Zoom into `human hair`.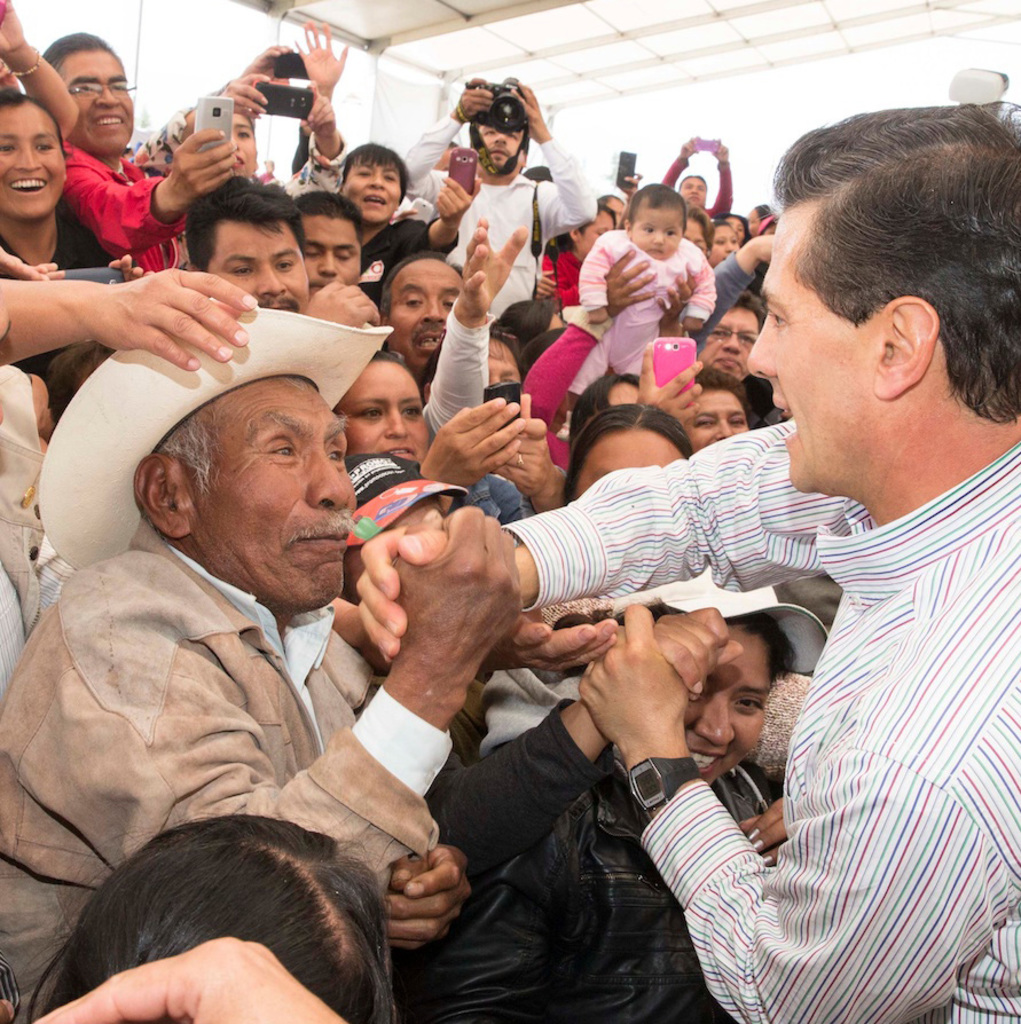
Zoom target: [561, 402, 692, 504].
